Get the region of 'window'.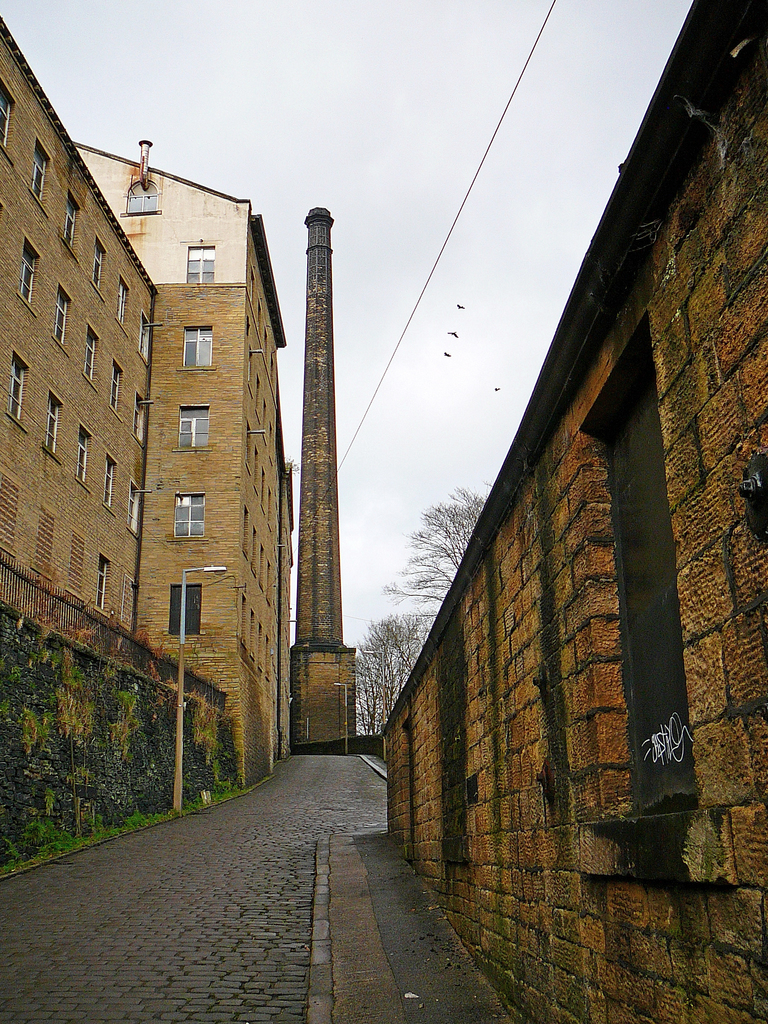
13, 234, 43, 312.
